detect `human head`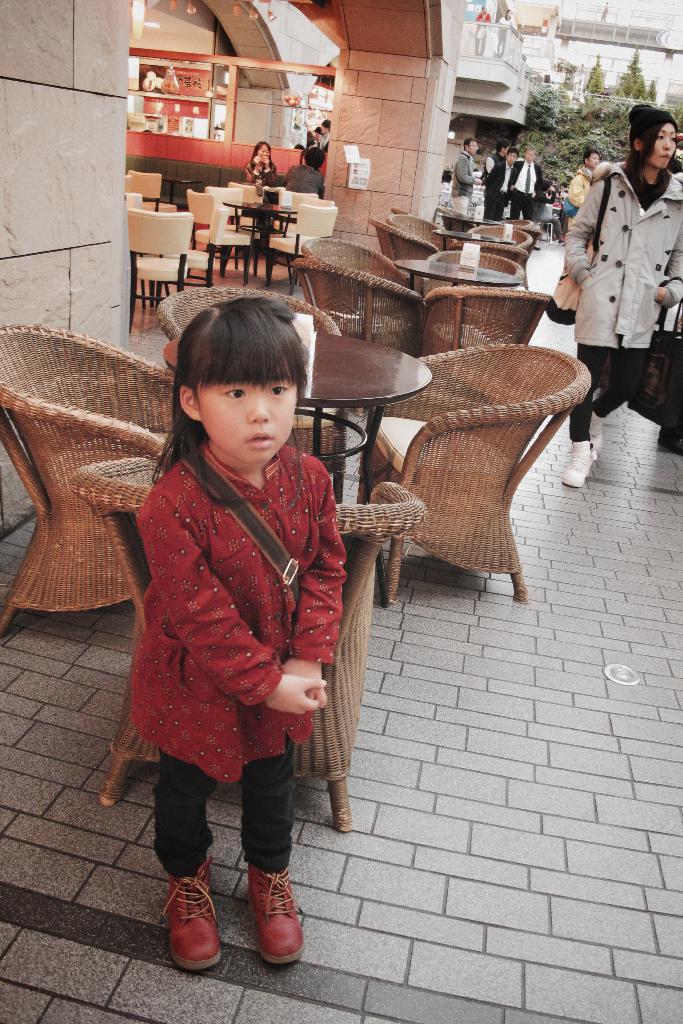
[494, 140, 509, 155]
